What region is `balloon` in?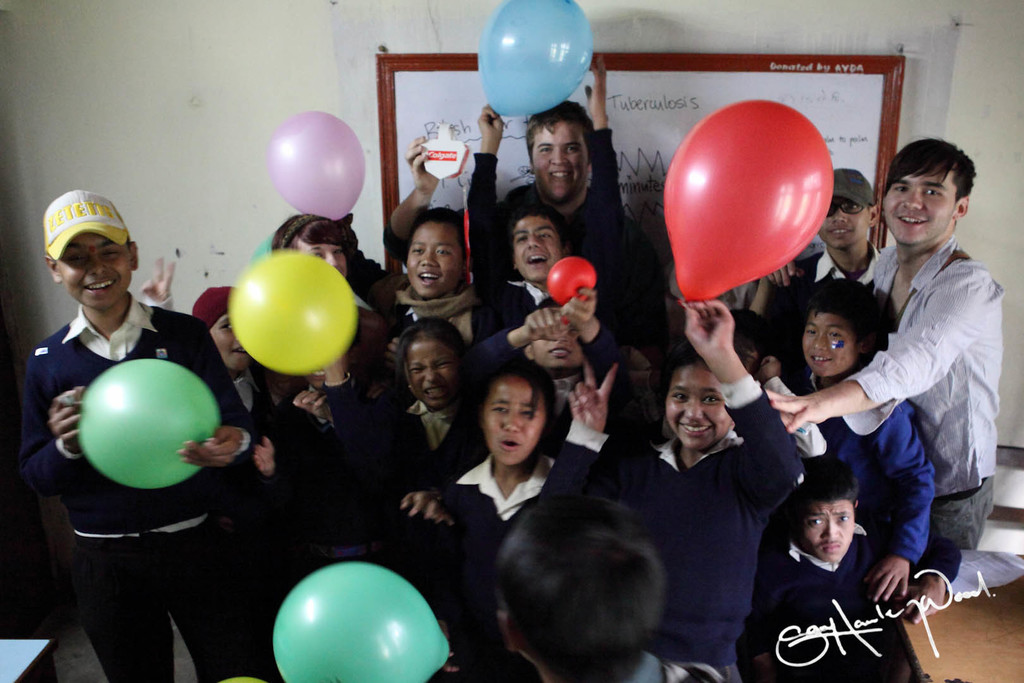
(left=545, top=258, right=596, bottom=324).
